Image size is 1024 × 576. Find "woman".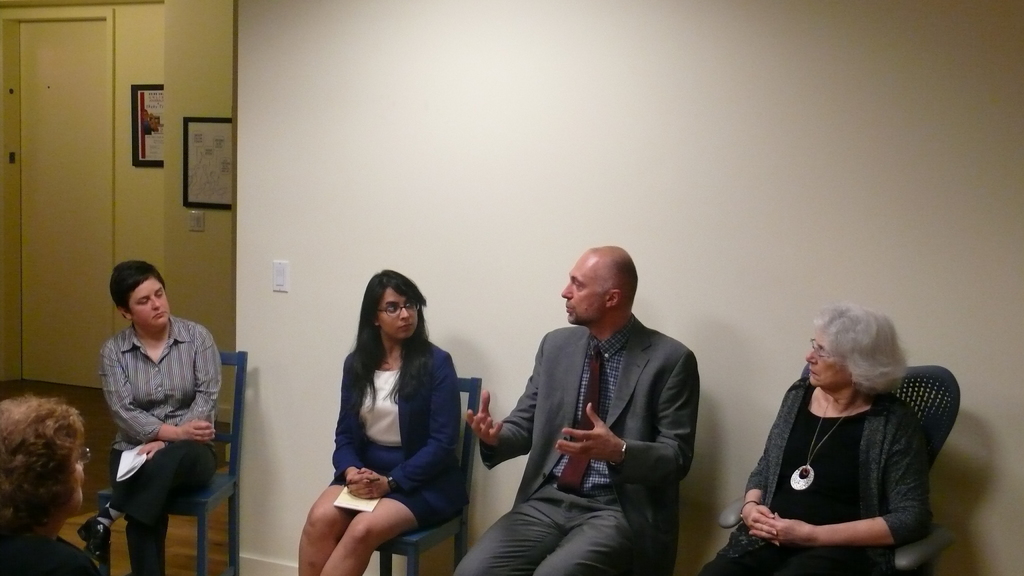
box=[694, 308, 936, 575].
